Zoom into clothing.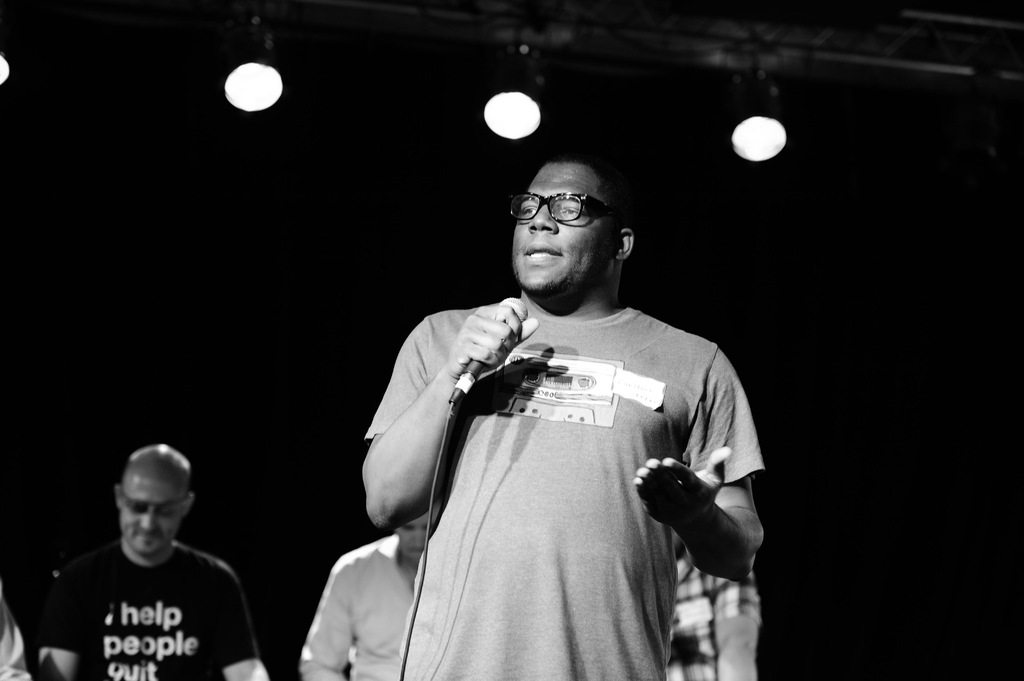
Zoom target: <box>36,536,257,680</box>.
